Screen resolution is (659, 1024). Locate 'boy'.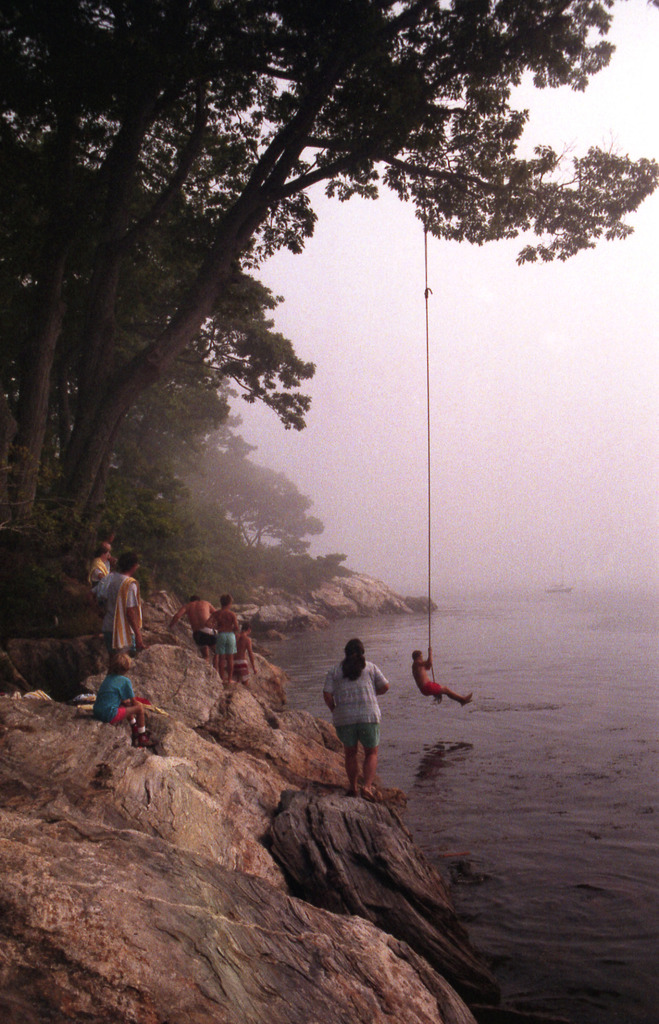
bbox=(99, 655, 151, 745).
